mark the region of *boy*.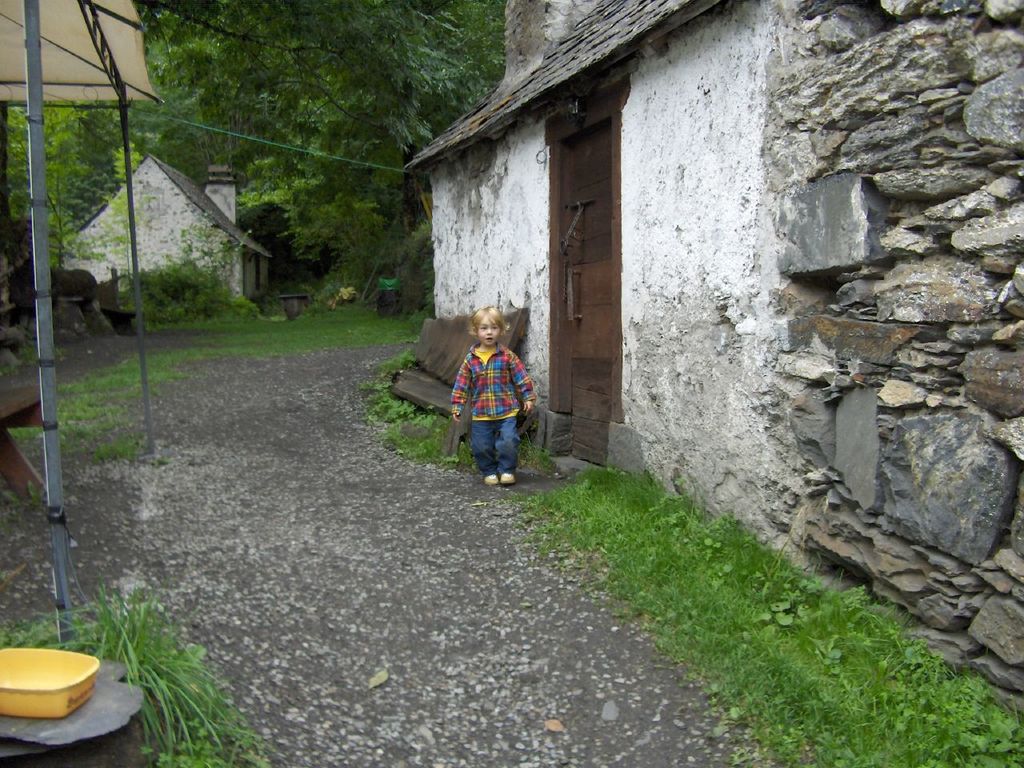
Region: crop(434, 308, 543, 490).
